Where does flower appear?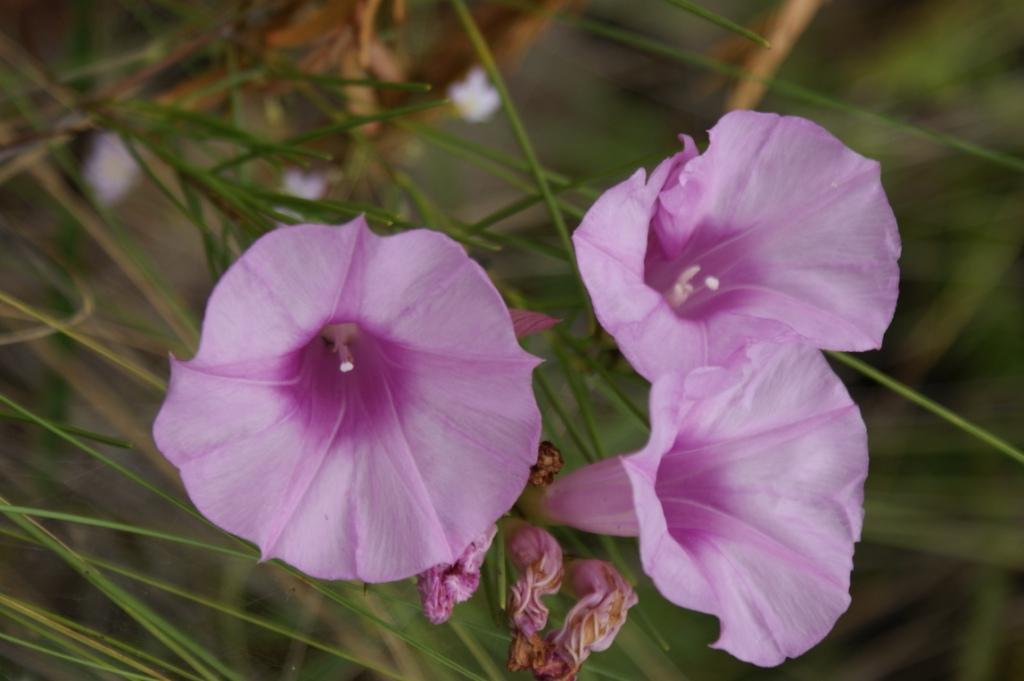
Appears at [509, 317, 880, 662].
